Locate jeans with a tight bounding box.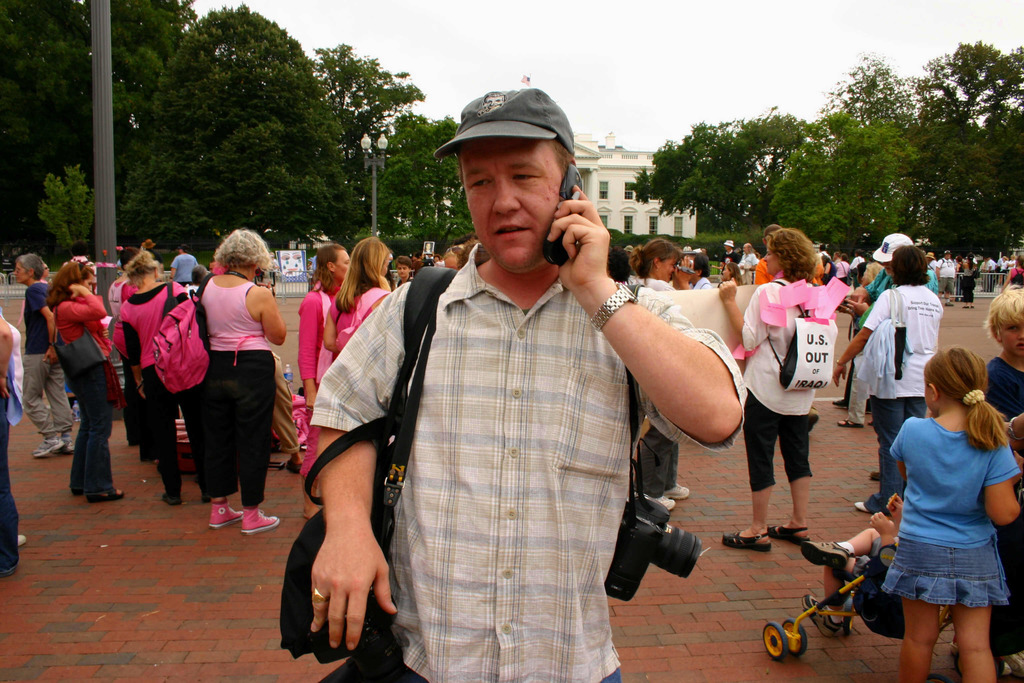
860/397/932/513.
